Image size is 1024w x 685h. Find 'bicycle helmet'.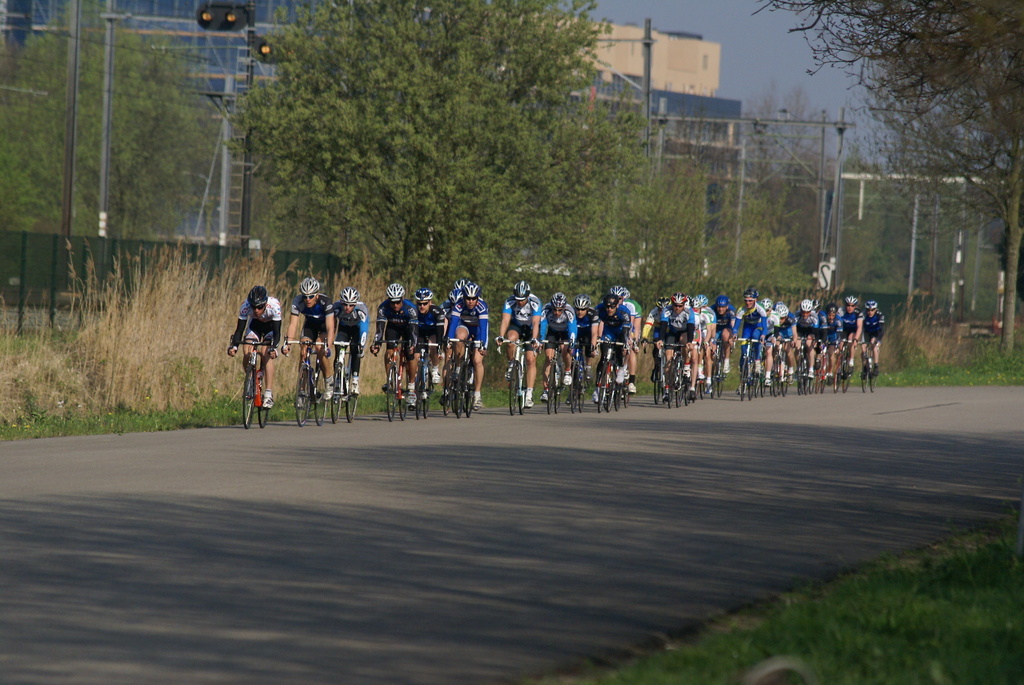
region(845, 296, 855, 307).
